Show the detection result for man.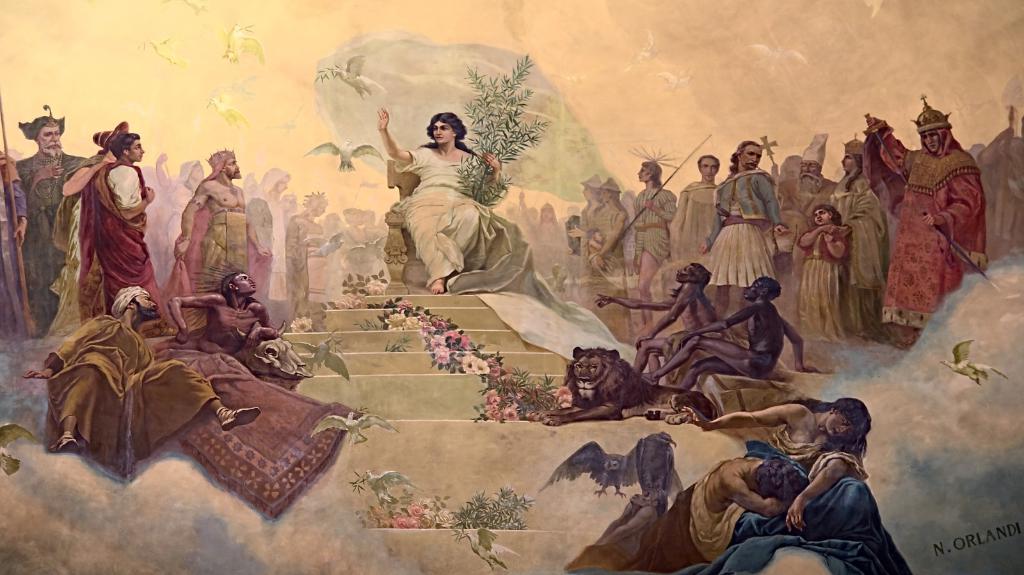
locate(365, 92, 511, 298).
